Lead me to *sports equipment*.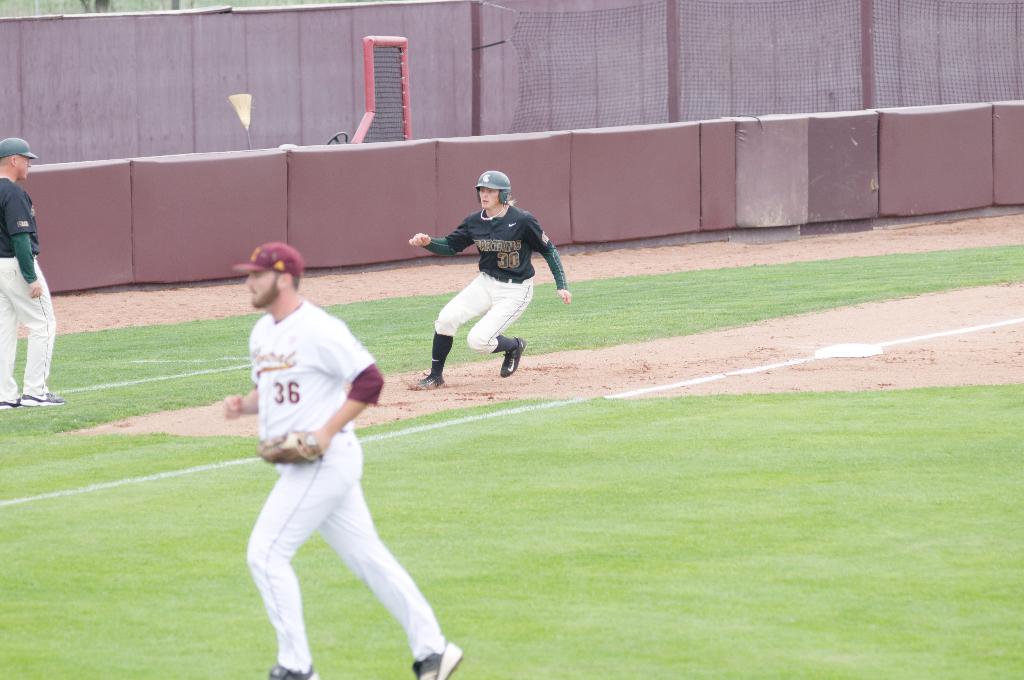
Lead to left=498, top=338, right=525, bottom=380.
